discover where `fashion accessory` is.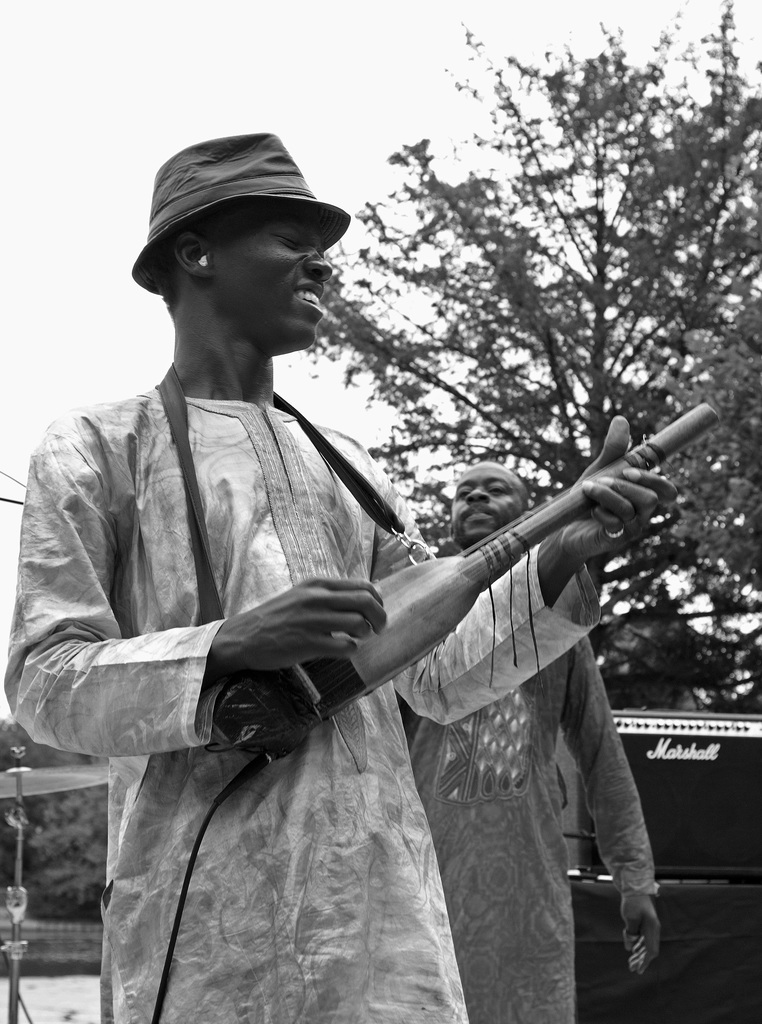
Discovered at left=131, top=129, right=351, bottom=300.
